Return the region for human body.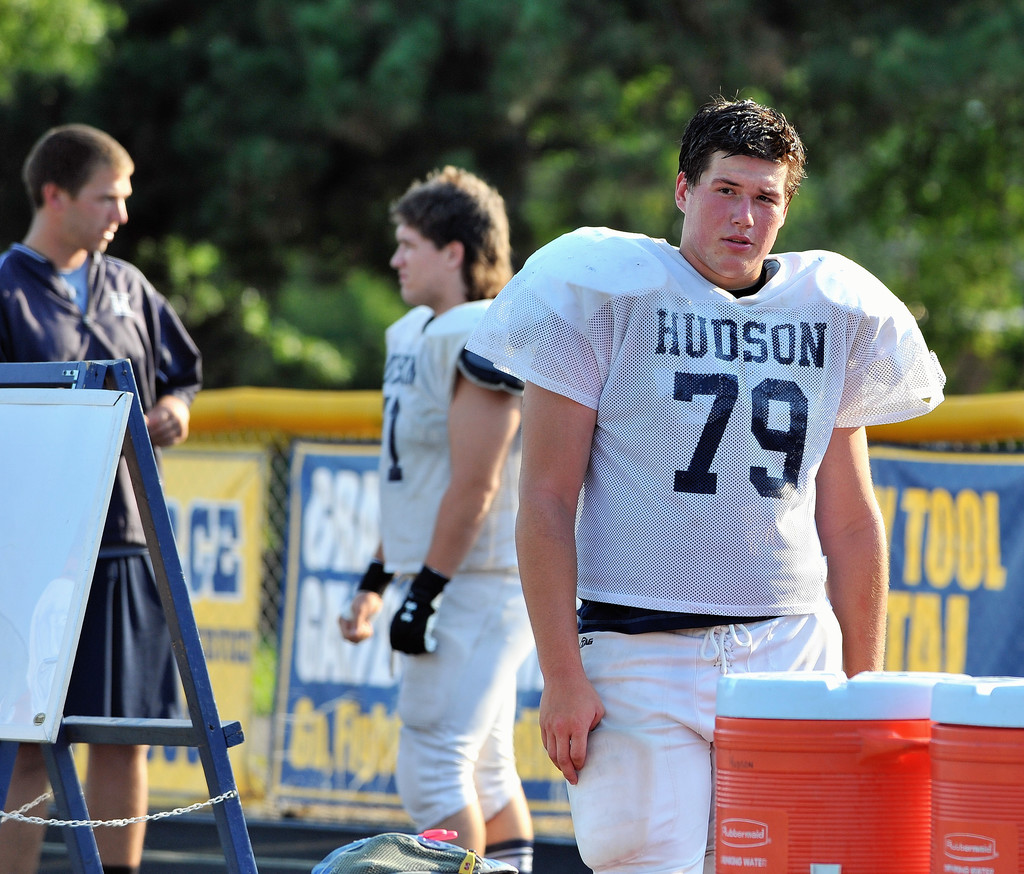
[339, 298, 540, 873].
